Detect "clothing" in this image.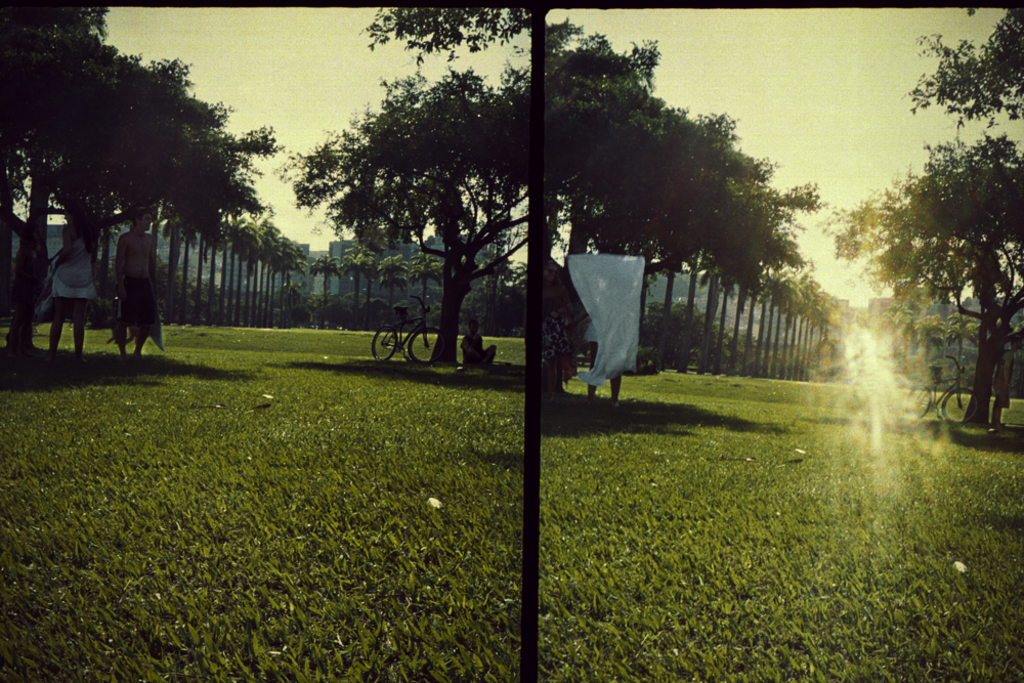
Detection: [112, 271, 155, 321].
